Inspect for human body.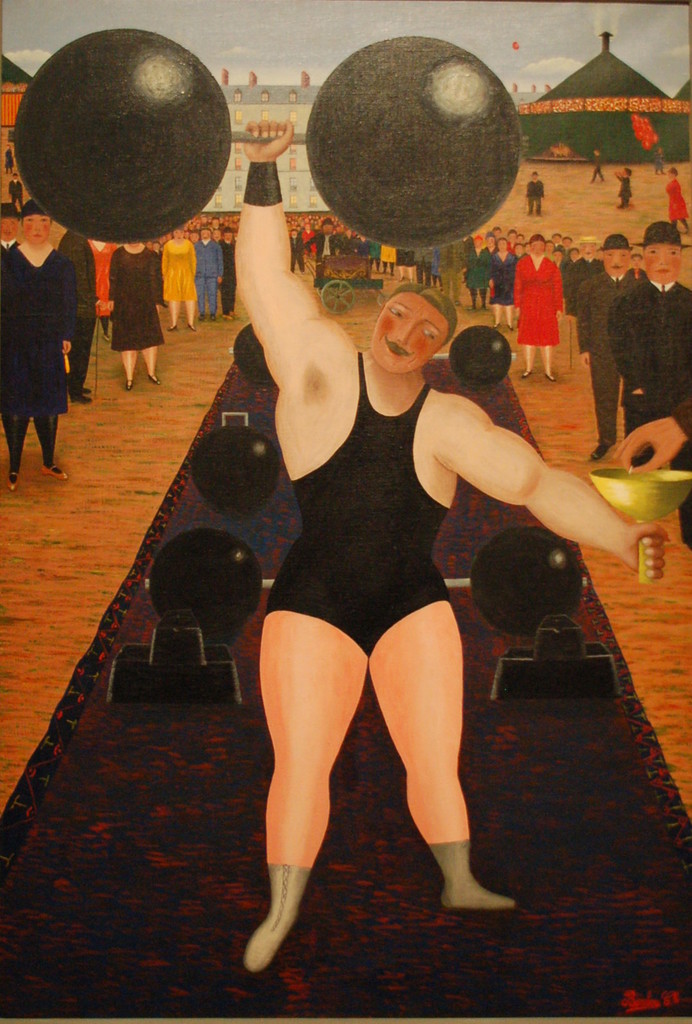
Inspection: select_region(615, 169, 635, 211).
